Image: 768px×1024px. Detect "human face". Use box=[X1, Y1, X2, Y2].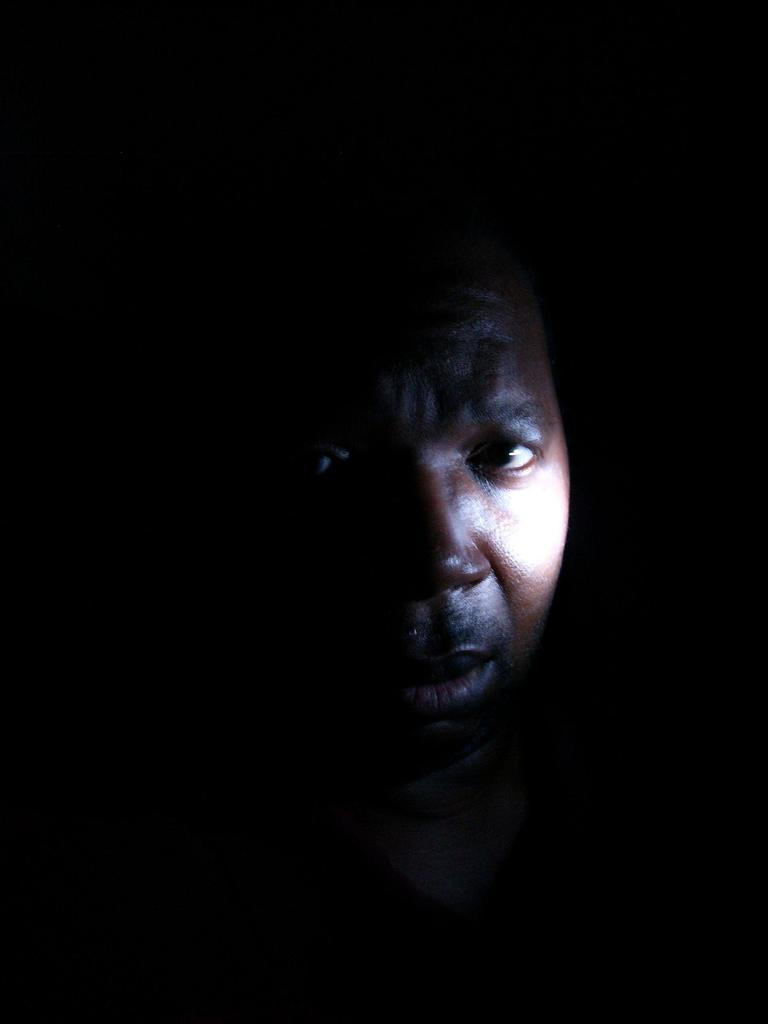
box=[298, 265, 575, 711].
